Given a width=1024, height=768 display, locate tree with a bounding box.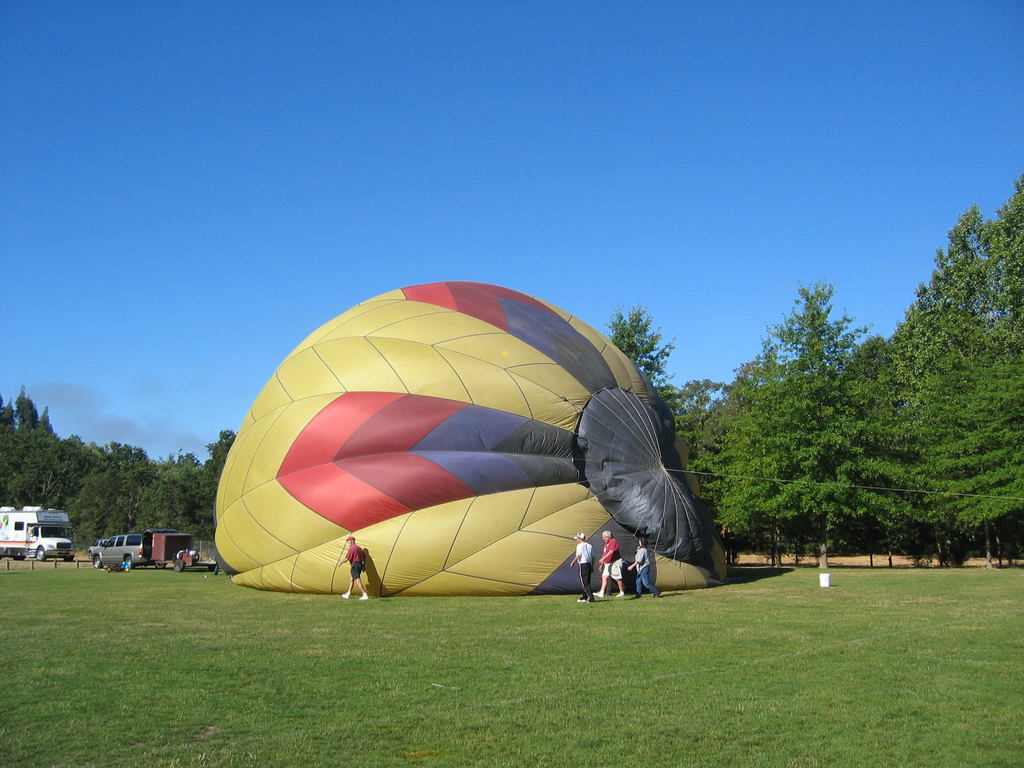
Located: Rect(64, 422, 170, 572).
